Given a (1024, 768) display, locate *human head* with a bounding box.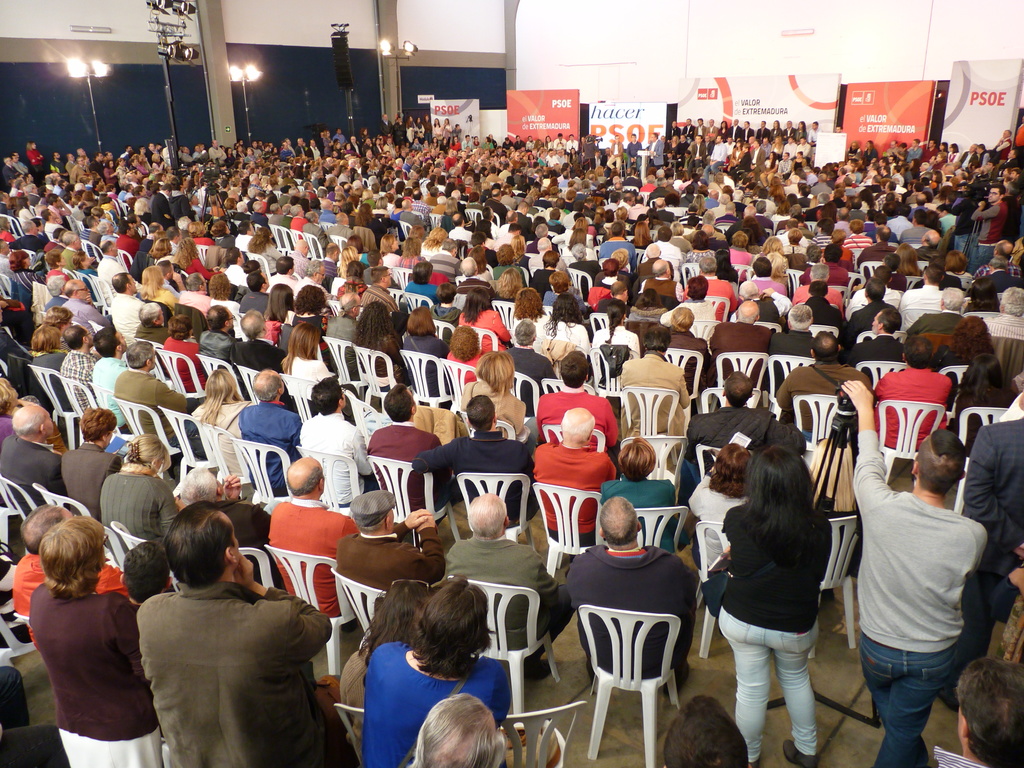
Located: (287,458,337,501).
